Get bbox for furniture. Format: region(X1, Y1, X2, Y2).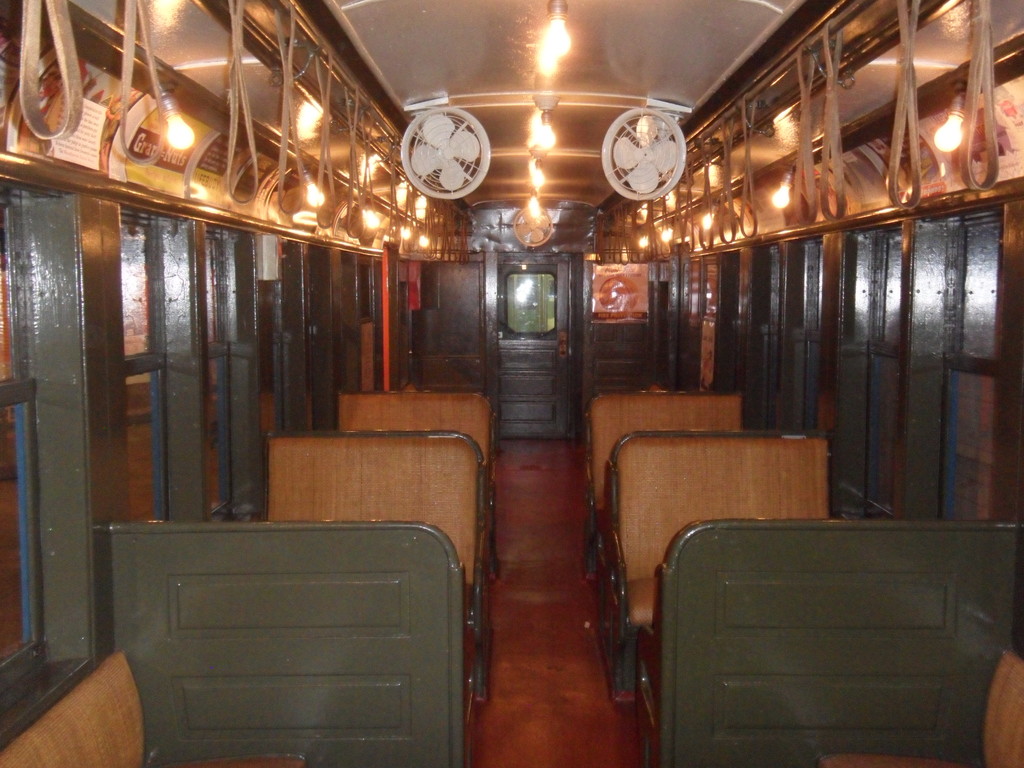
region(337, 392, 493, 472).
